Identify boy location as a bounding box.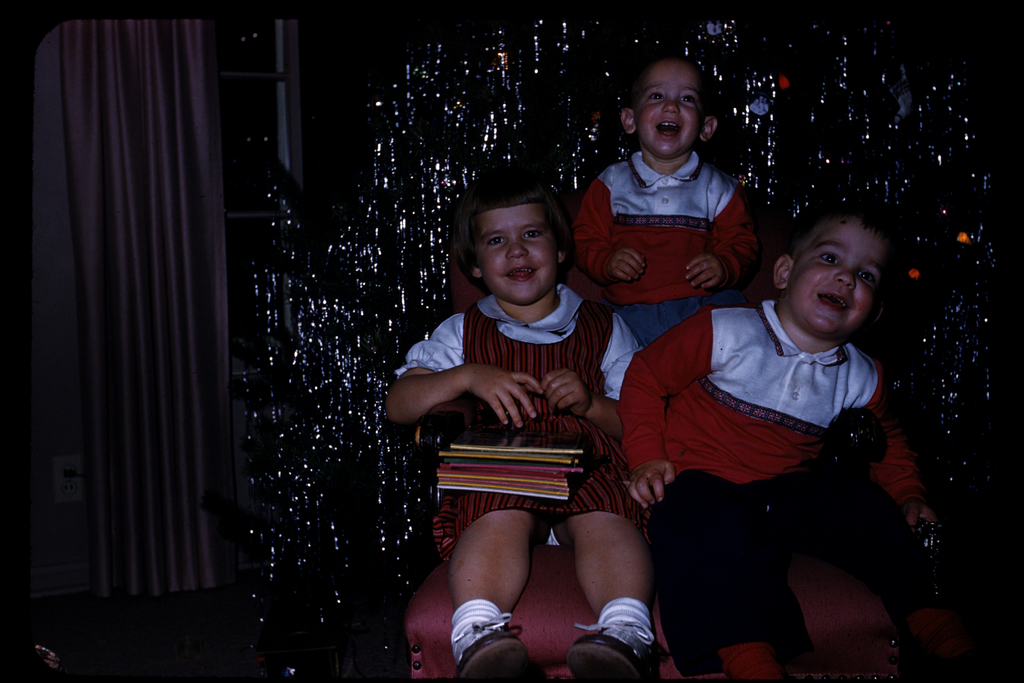
left=567, top=50, right=760, bottom=356.
